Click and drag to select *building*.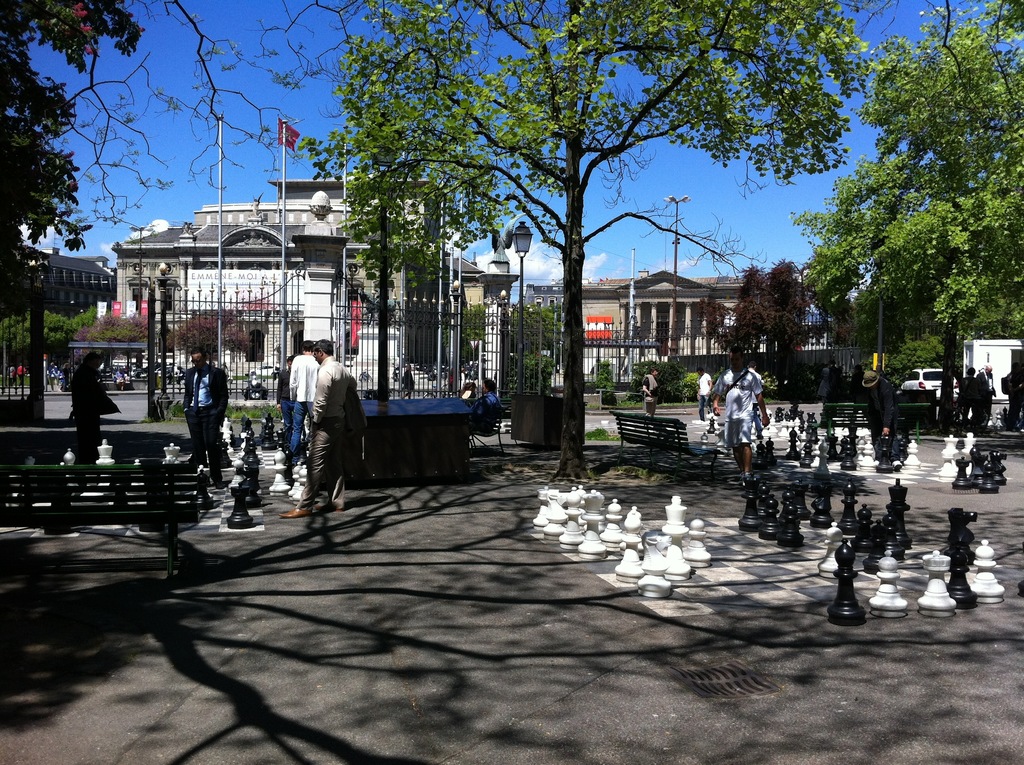
Selection: pyautogui.locateOnScreen(525, 266, 825, 373).
